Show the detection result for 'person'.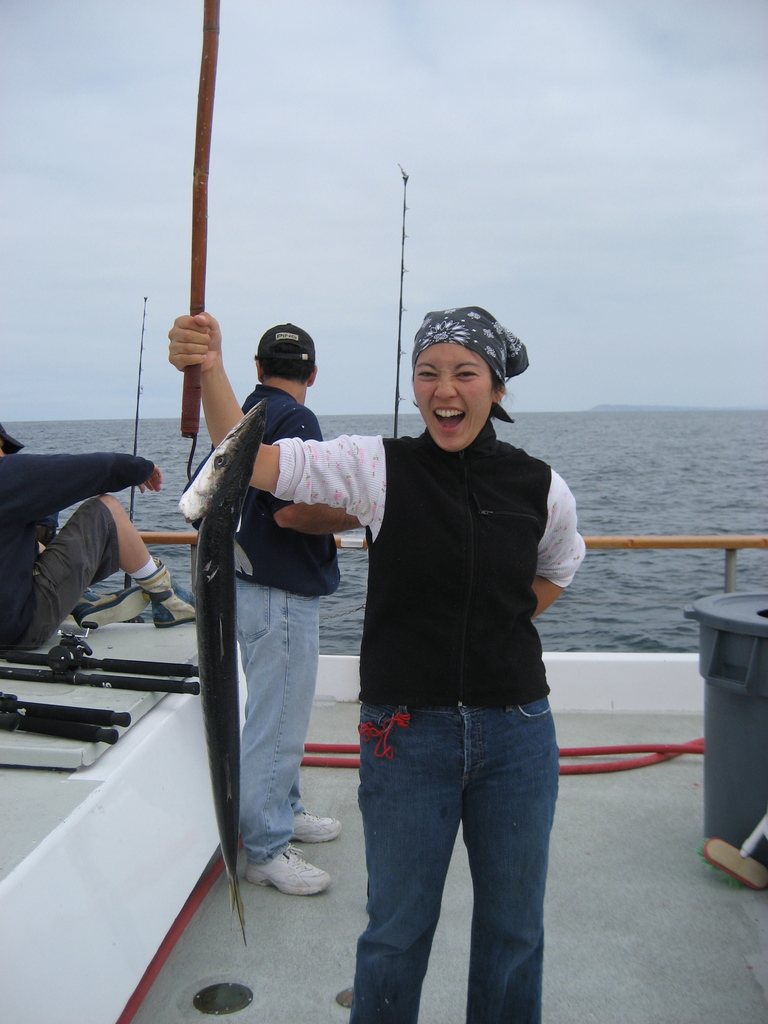
(0, 433, 213, 689).
